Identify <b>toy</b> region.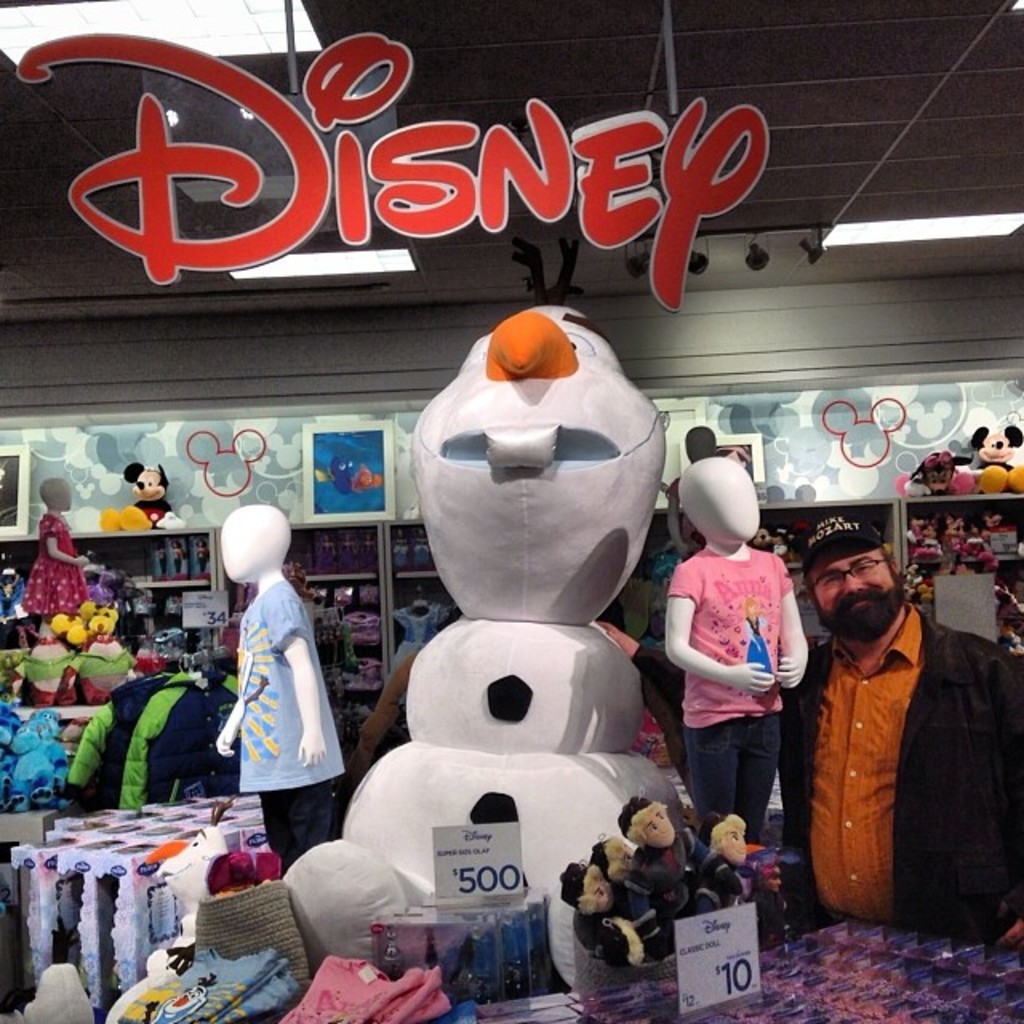
Region: (958, 533, 997, 563).
